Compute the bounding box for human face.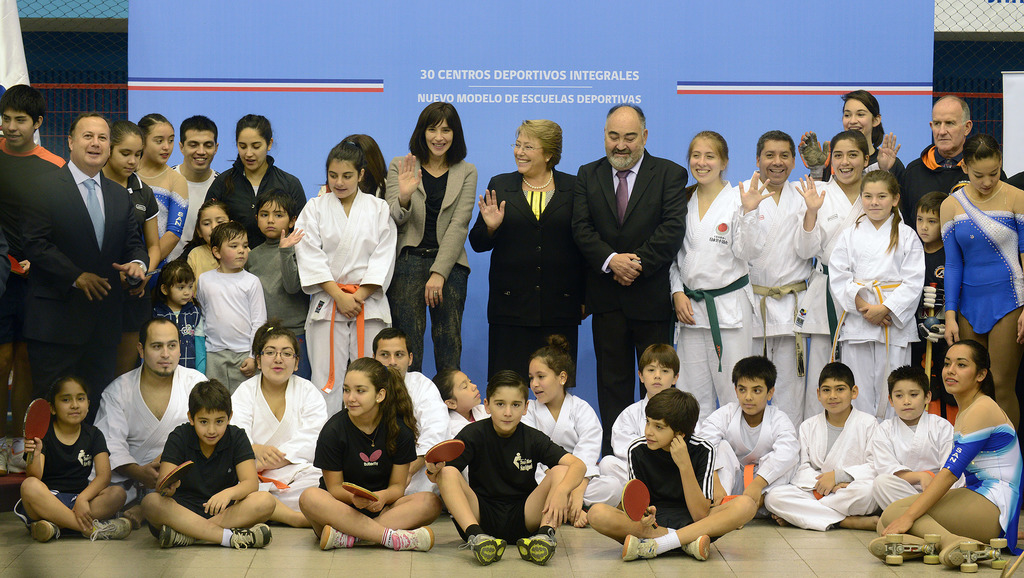
bbox=[531, 358, 554, 398].
